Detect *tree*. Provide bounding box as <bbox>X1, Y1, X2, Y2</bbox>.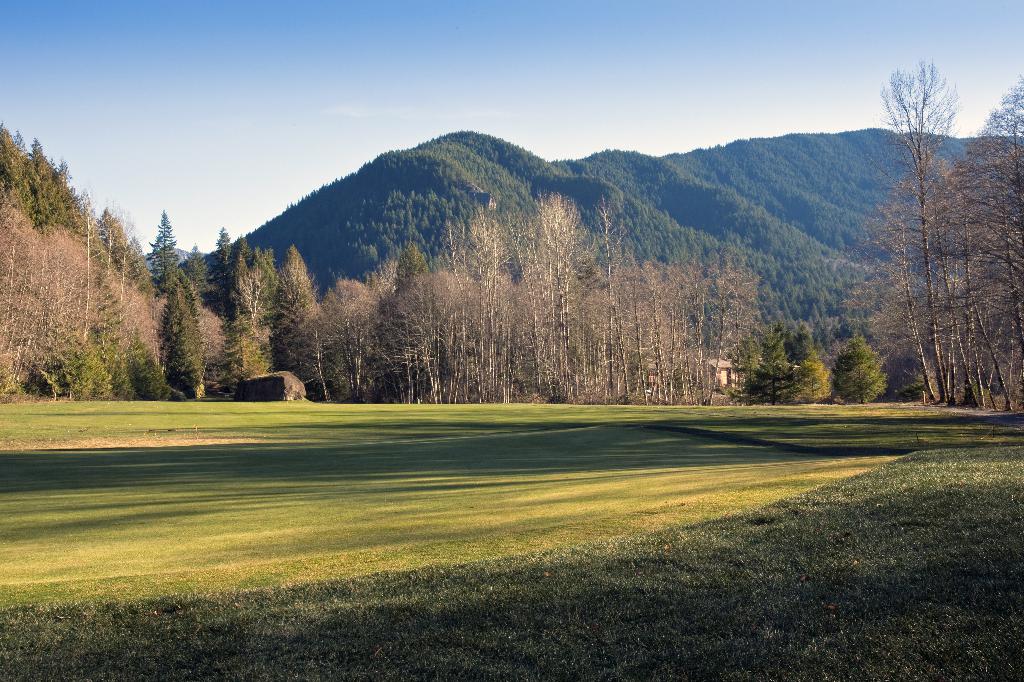
<bbox>789, 346, 838, 408</bbox>.
